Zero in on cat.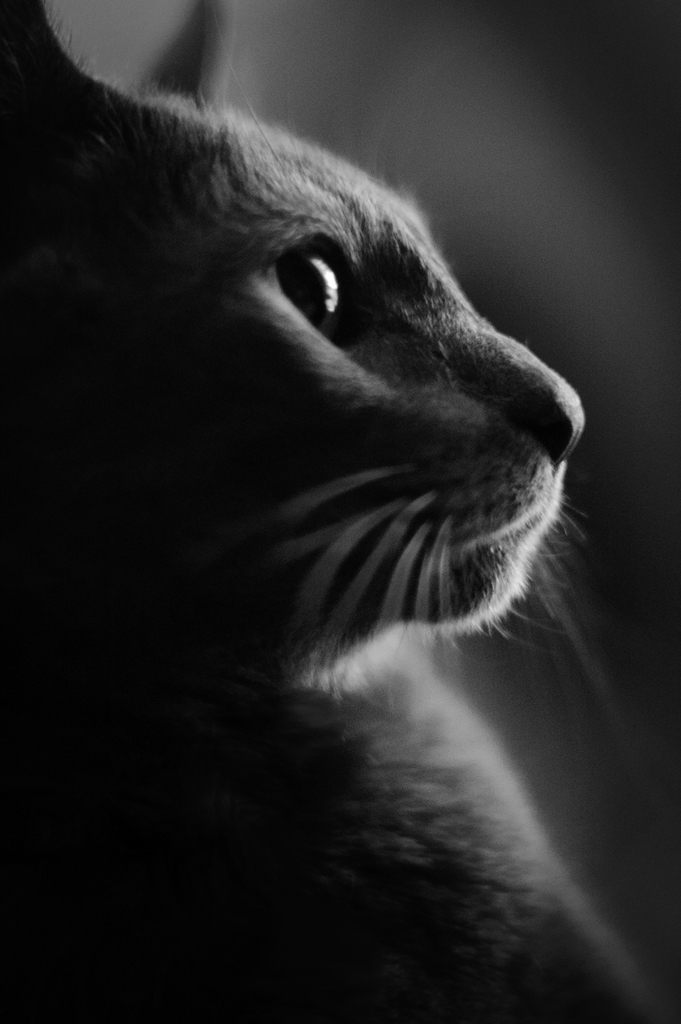
Zeroed in: {"left": 3, "top": 0, "right": 659, "bottom": 1023}.
